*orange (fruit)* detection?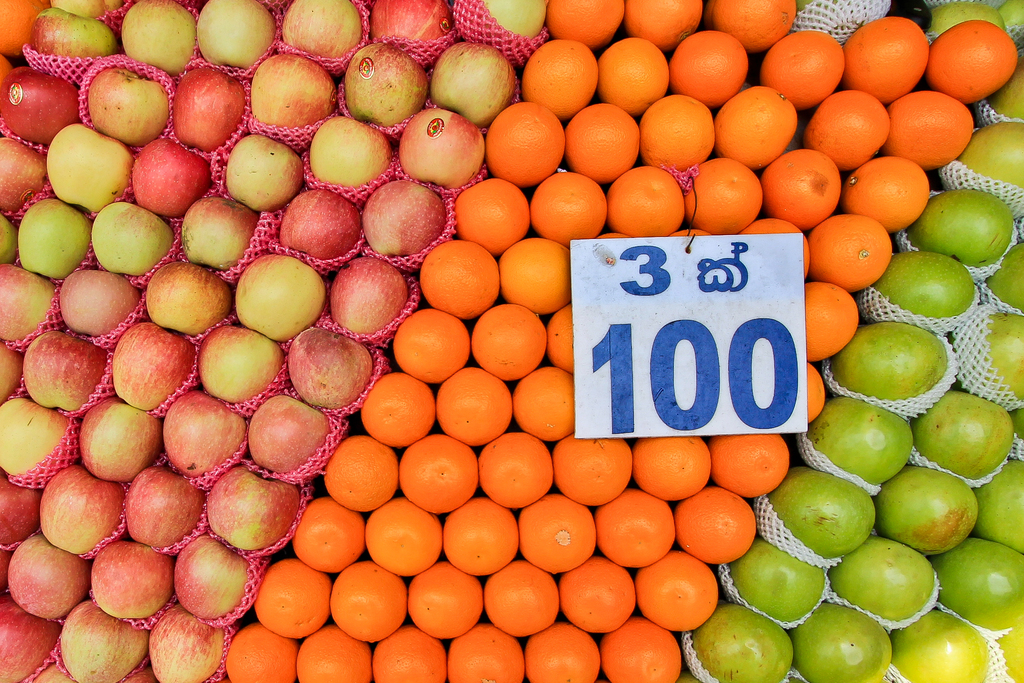
[519, 497, 590, 572]
